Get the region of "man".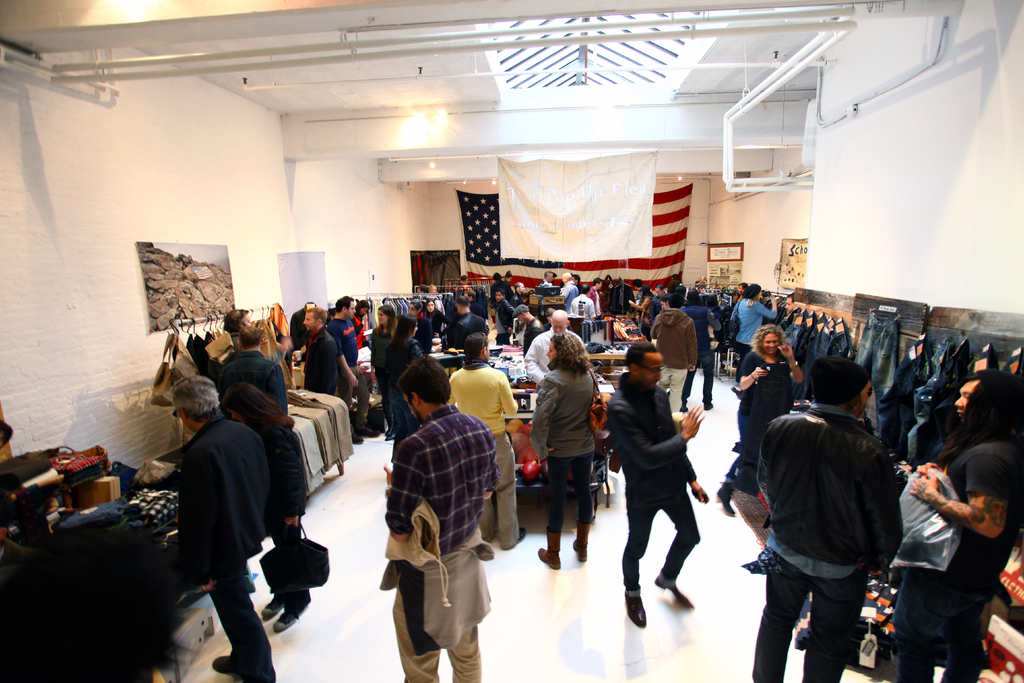
<region>455, 295, 485, 353</region>.
